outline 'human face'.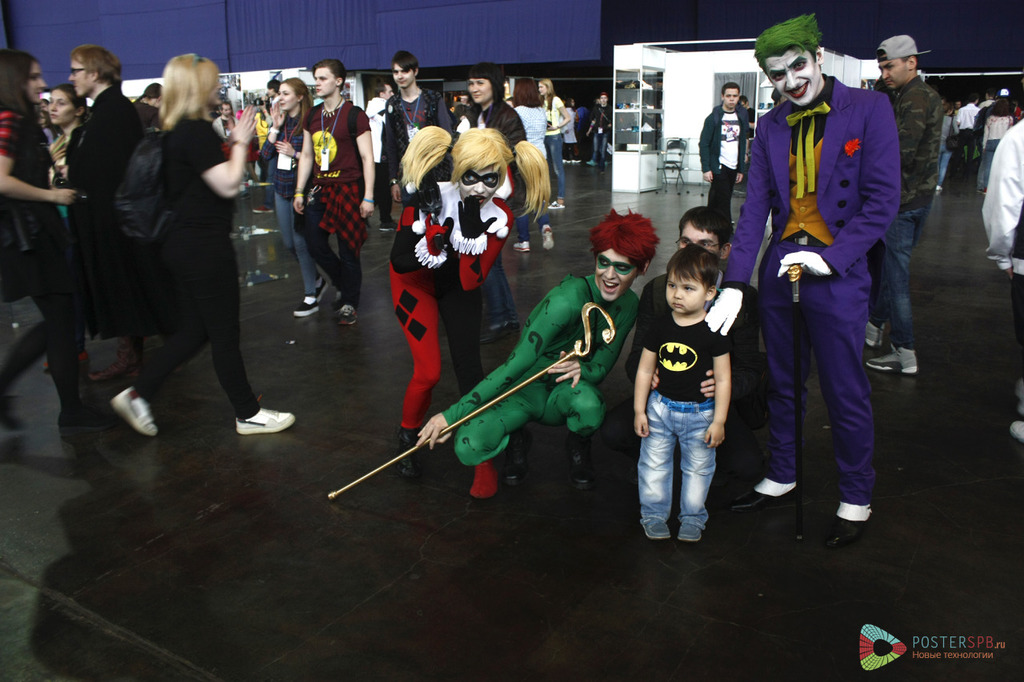
Outline: [left=47, top=91, right=77, bottom=126].
